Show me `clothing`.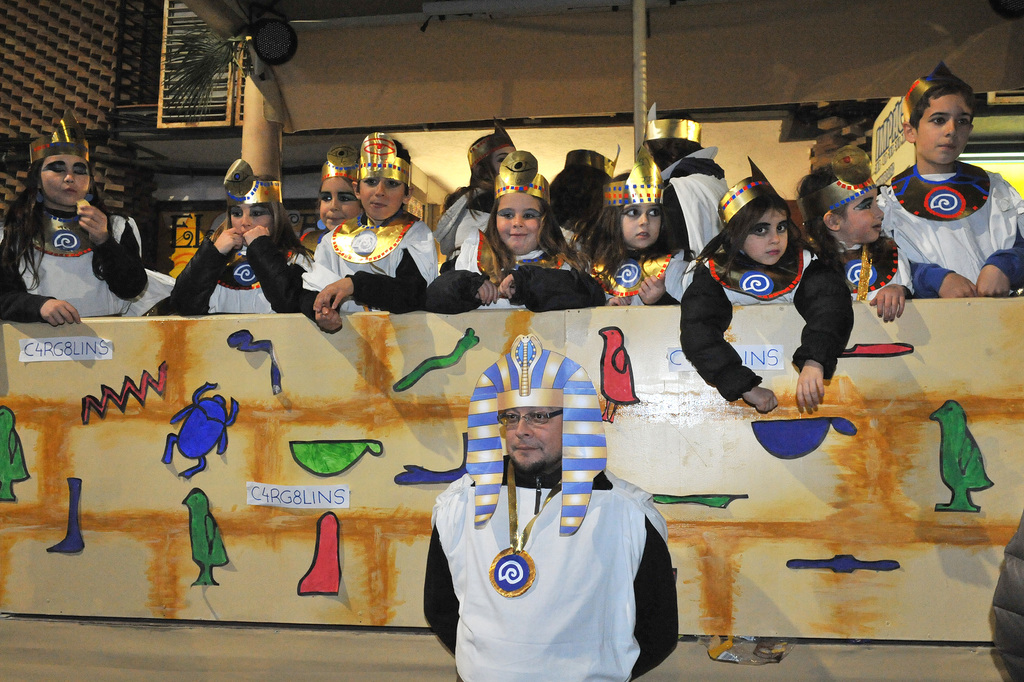
`clothing` is here: region(420, 235, 600, 308).
